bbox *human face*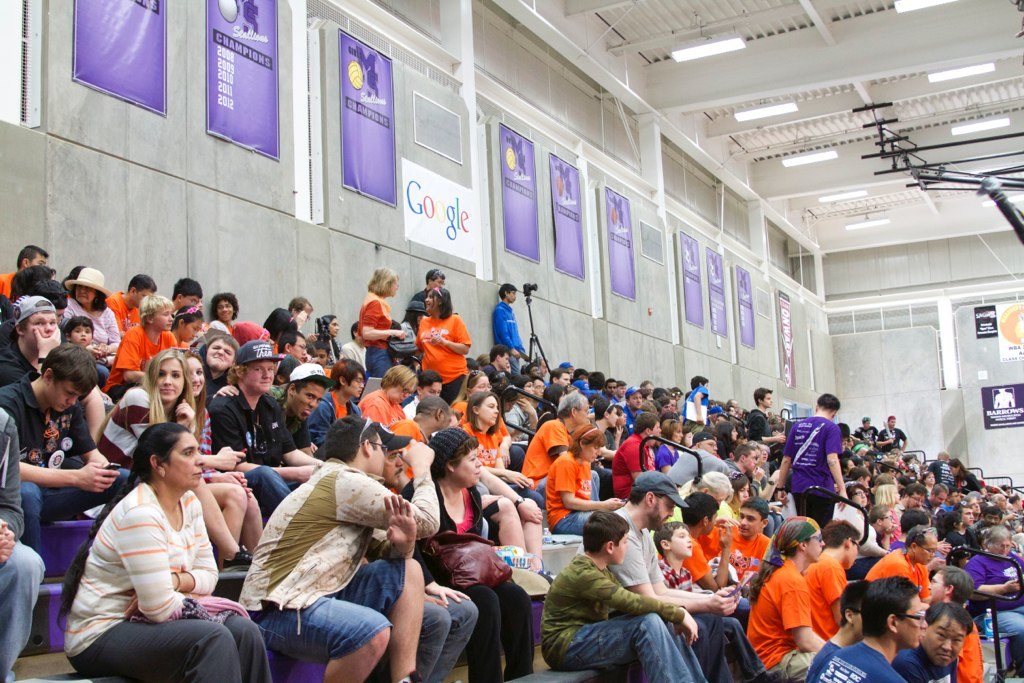
bbox=[158, 359, 183, 400]
